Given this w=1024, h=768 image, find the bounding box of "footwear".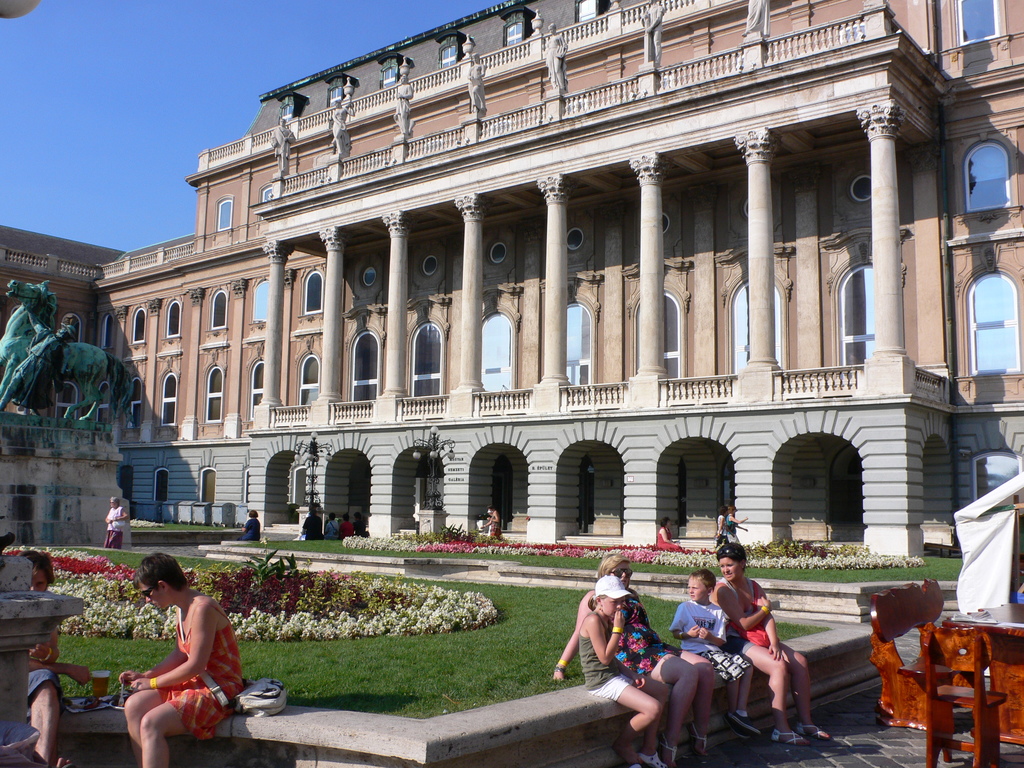
[x1=793, y1=719, x2=835, y2=744].
